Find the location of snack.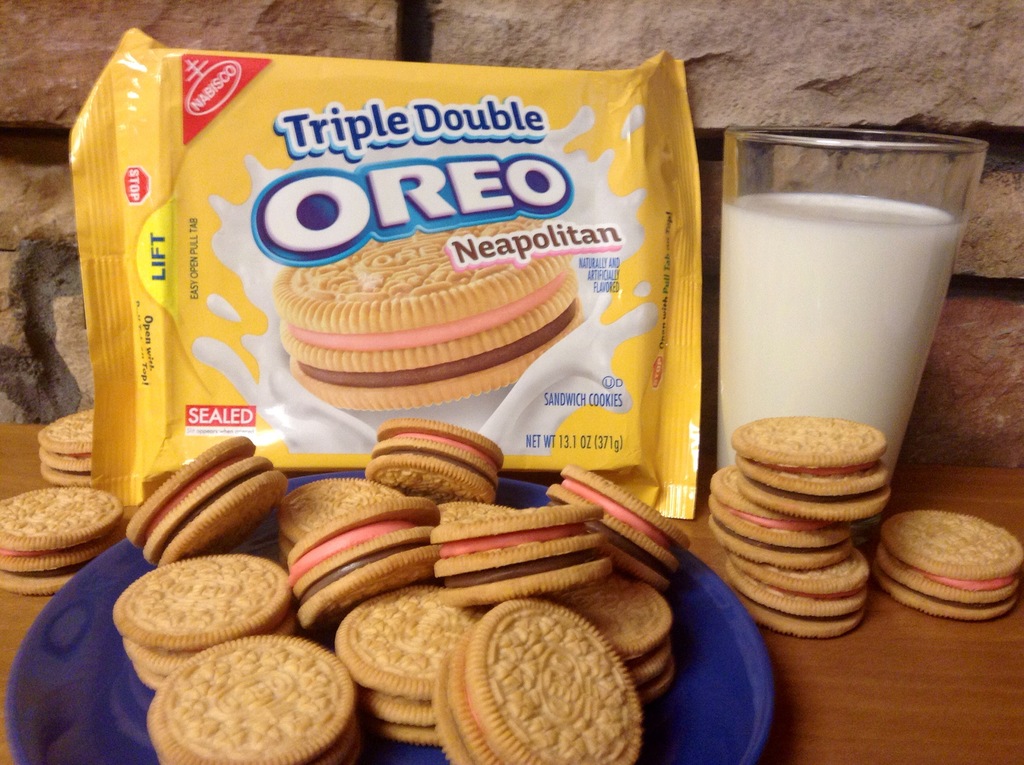
Location: <bbox>730, 554, 871, 637</bbox>.
